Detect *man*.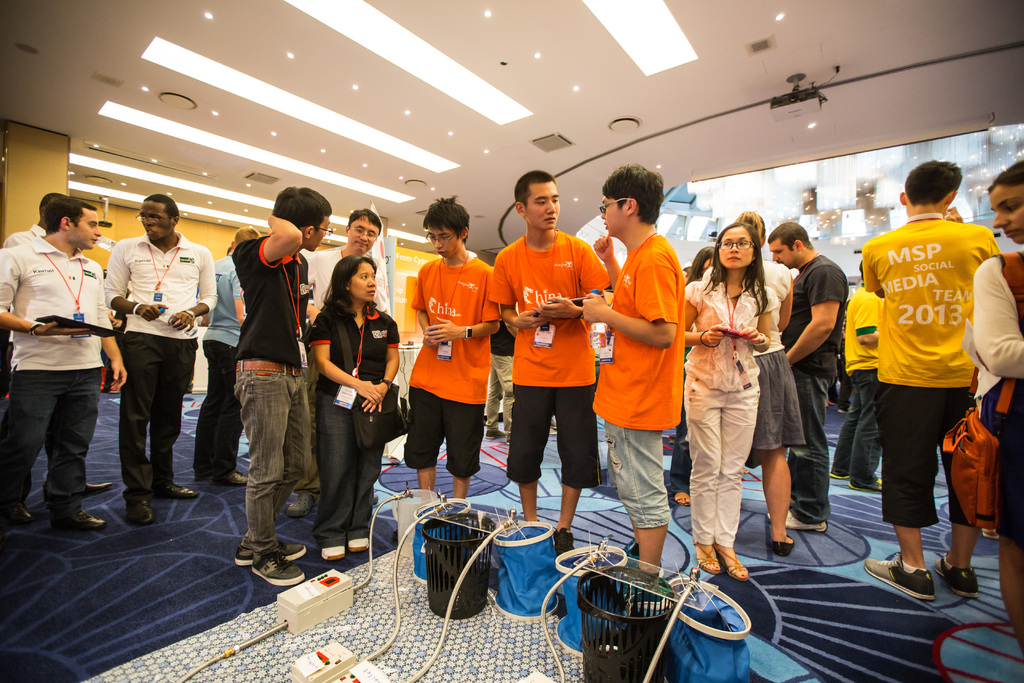
Detected at 305:206:385:457.
